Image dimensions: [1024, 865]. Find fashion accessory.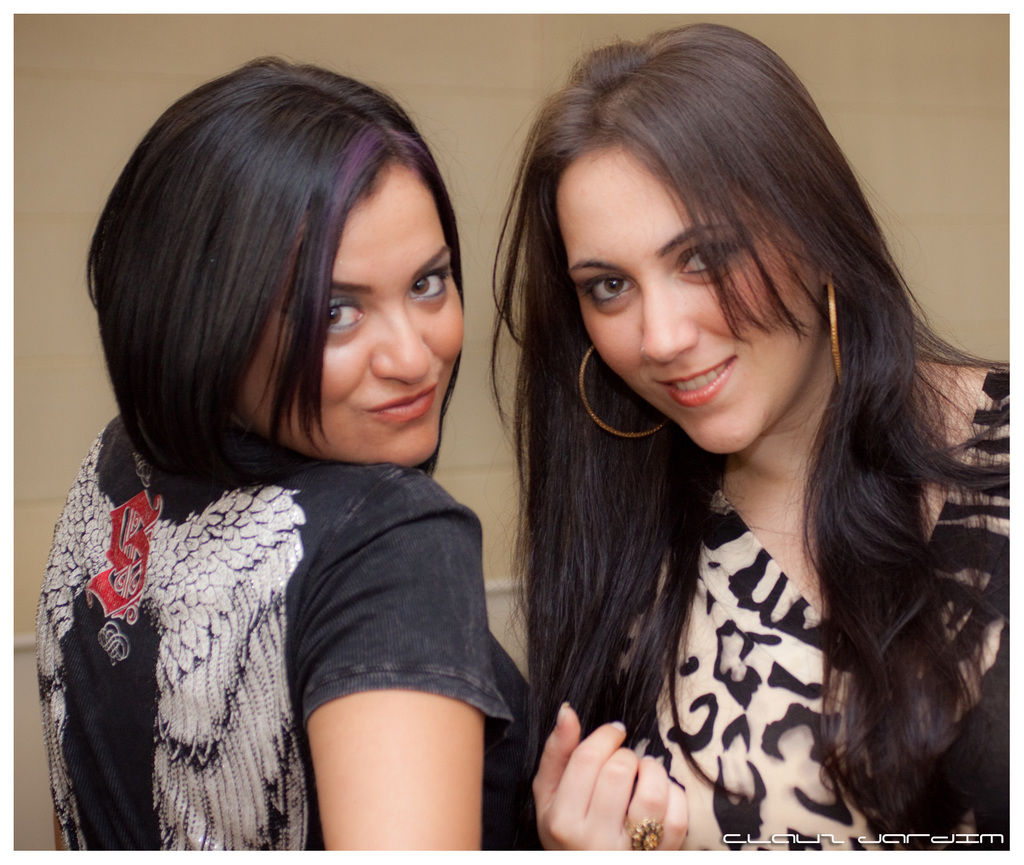
575,342,668,440.
